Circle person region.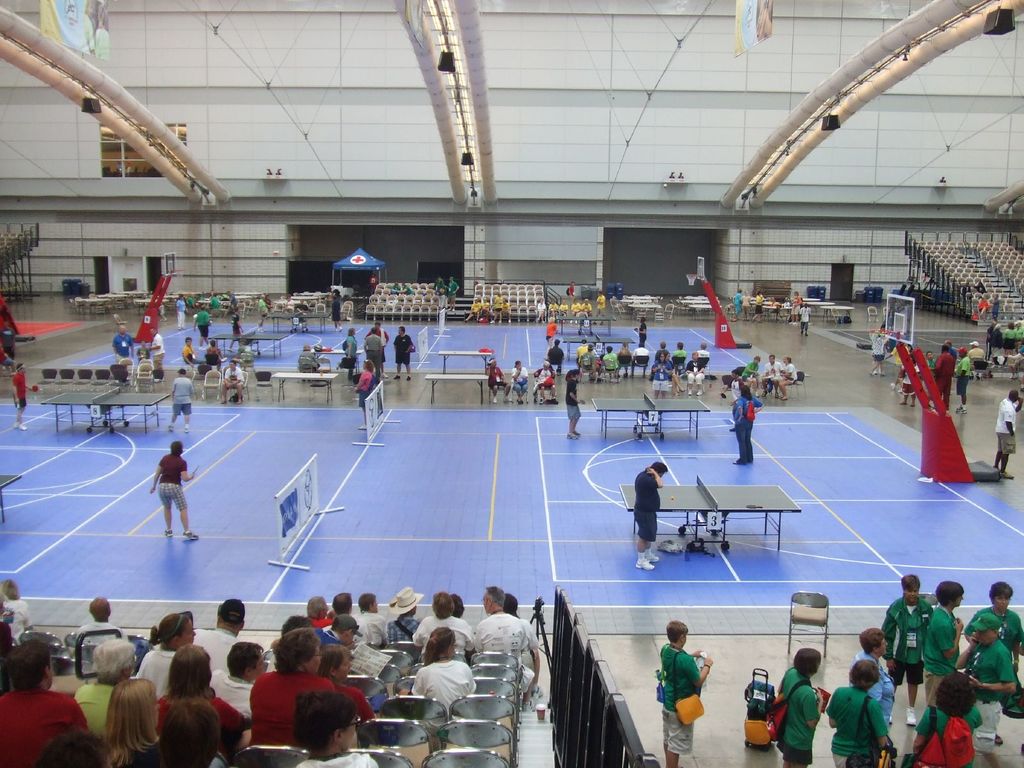
Region: [297,339,320,380].
